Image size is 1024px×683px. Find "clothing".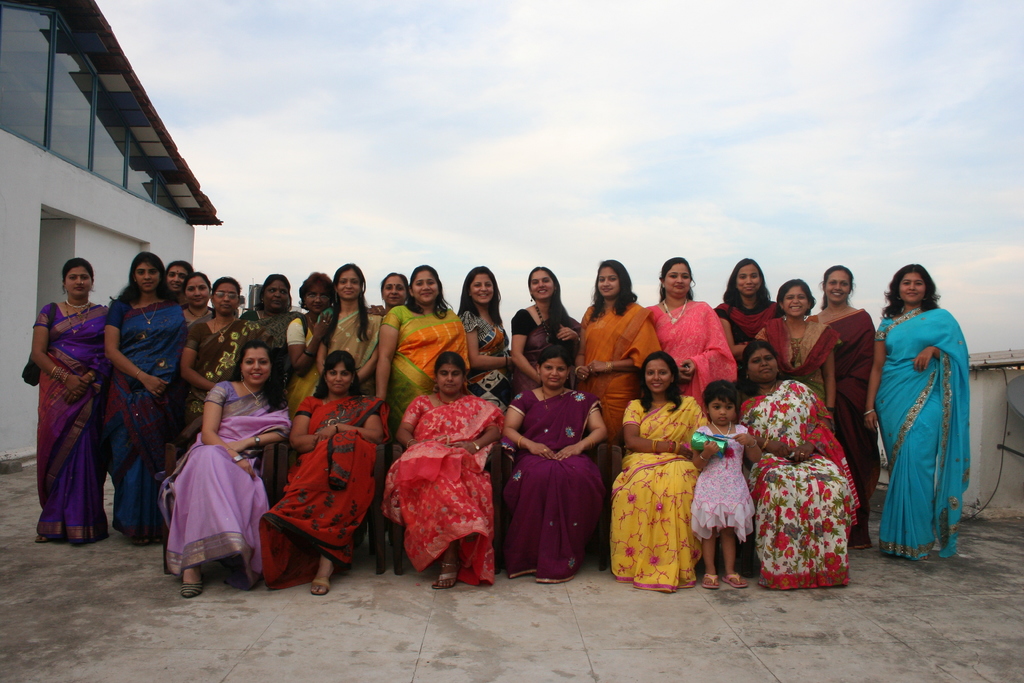
box(452, 304, 509, 469).
